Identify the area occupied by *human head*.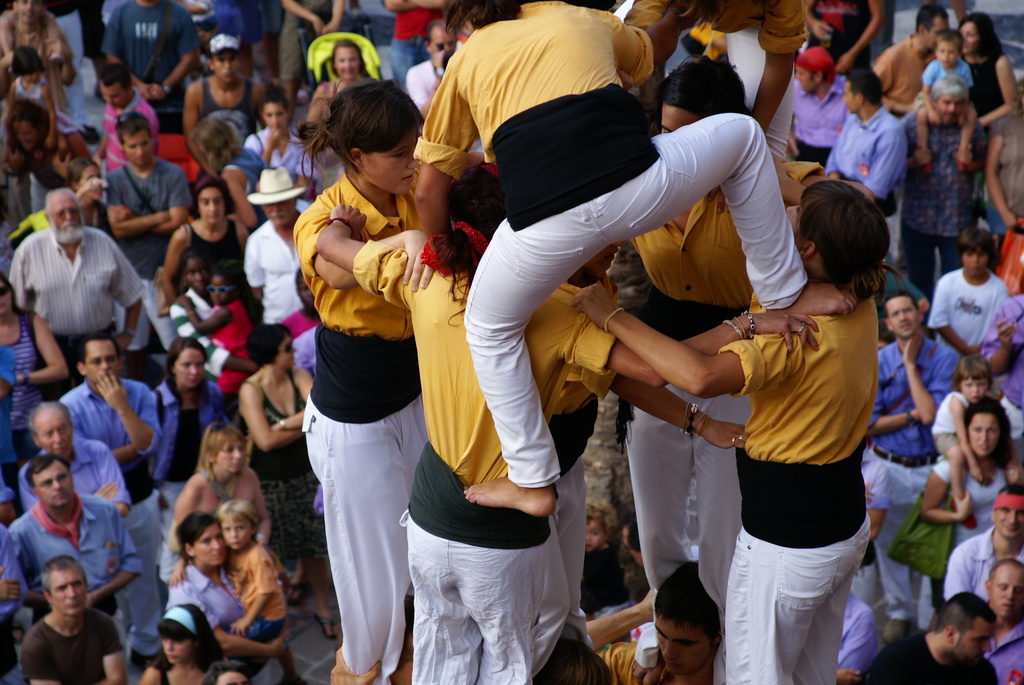
Area: [x1=421, y1=19, x2=459, y2=58].
